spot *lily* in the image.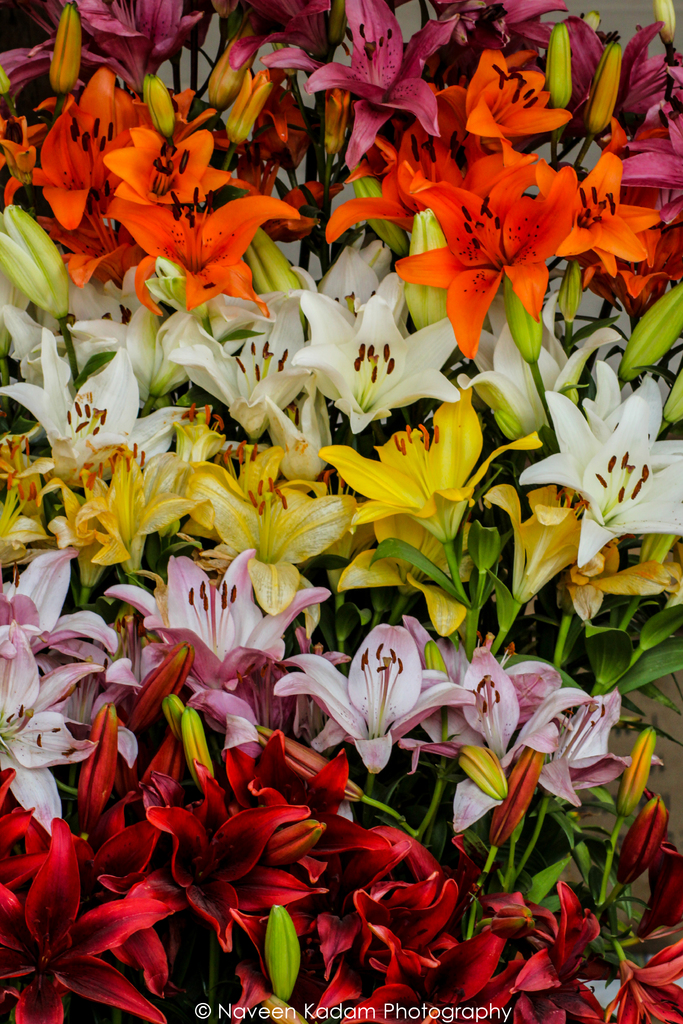
*lily* found at crop(511, 881, 604, 1023).
